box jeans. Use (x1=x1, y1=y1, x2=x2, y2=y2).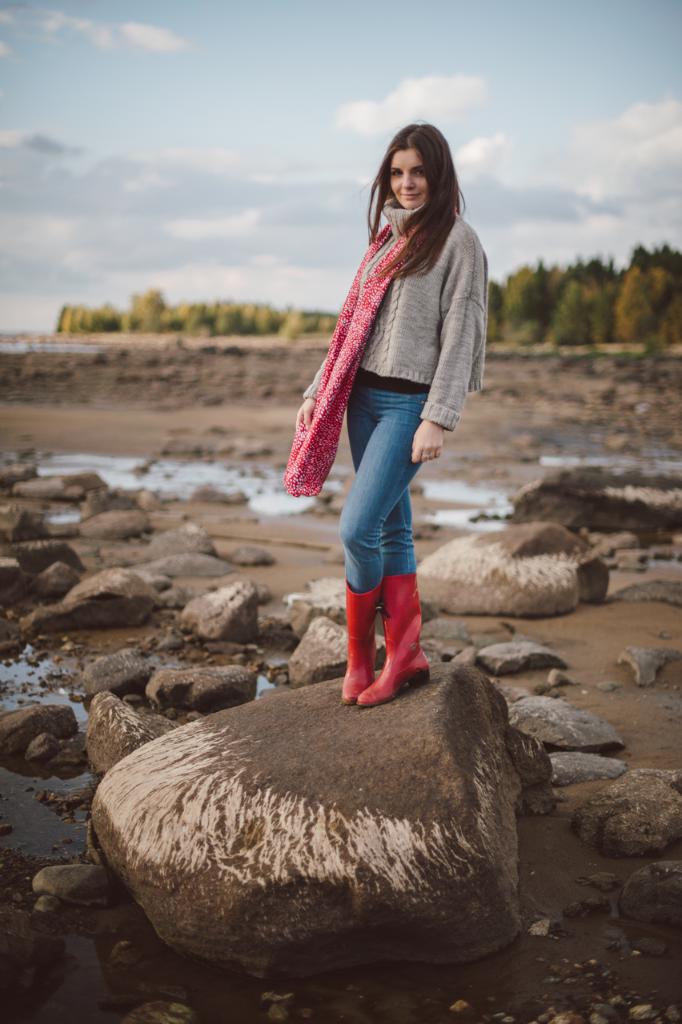
(x1=339, y1=366, x2=420, y2=586).
